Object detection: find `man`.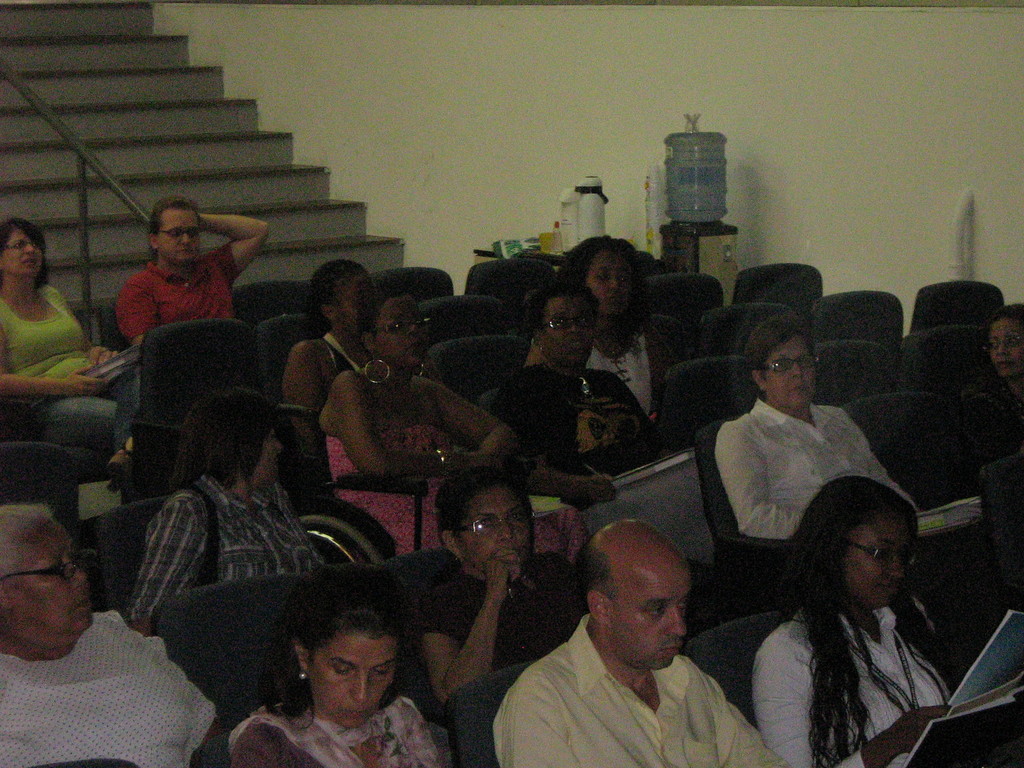
box=[486, 518, 778, 767].
